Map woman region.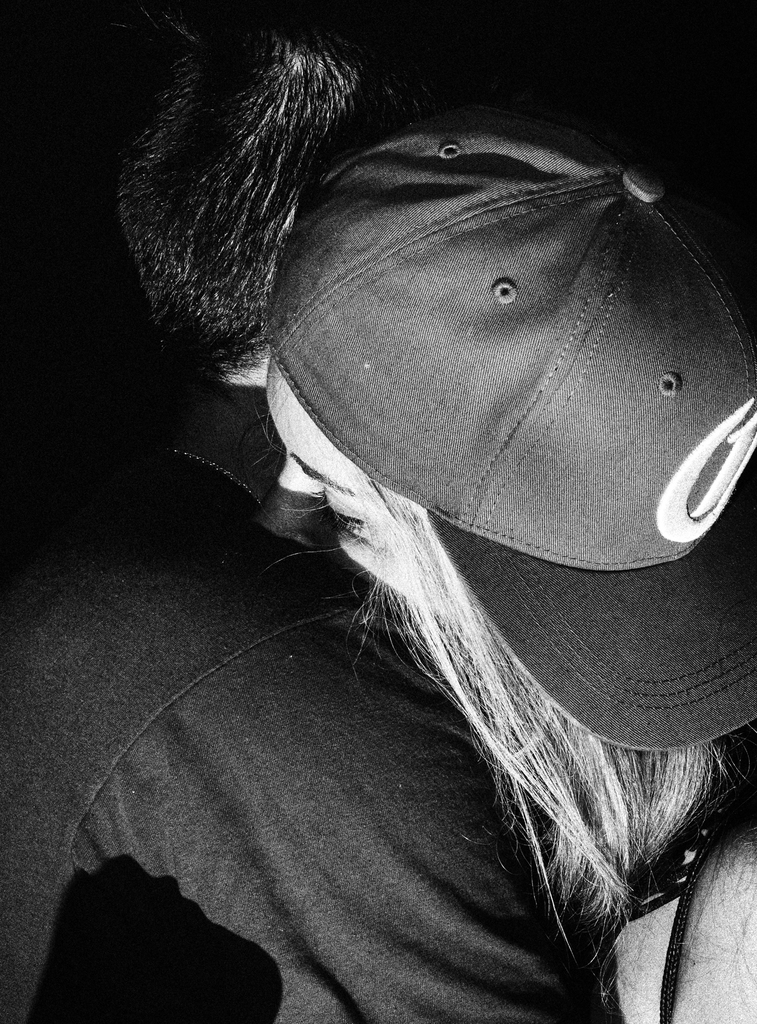
Mapped to left=278, top=164, right=756, bottom=1019.
